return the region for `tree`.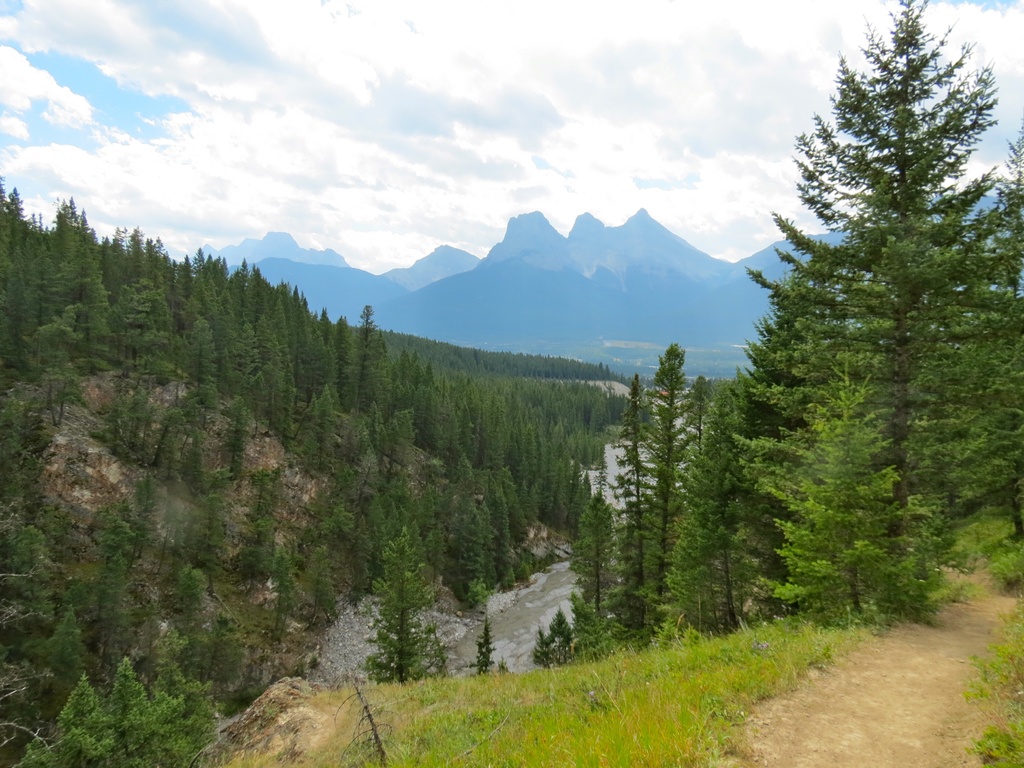
rect(269, 547, 300, 653).
